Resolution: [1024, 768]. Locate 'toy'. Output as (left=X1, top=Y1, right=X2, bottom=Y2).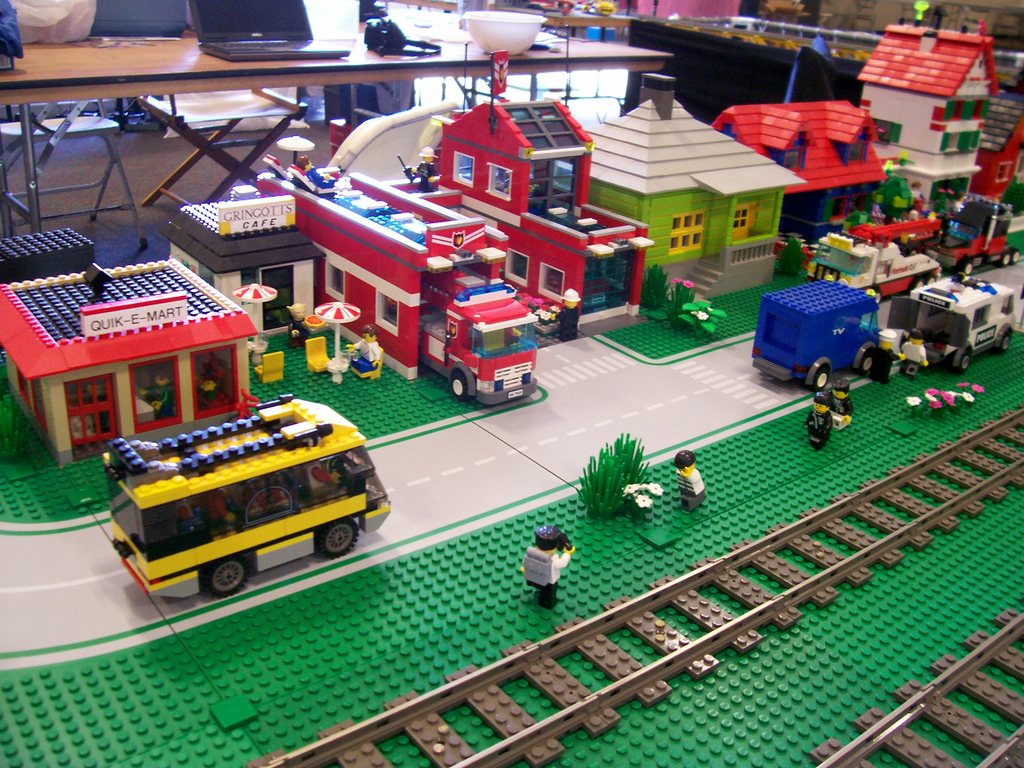
(left=890, top=387, right=972, bottom=416).
